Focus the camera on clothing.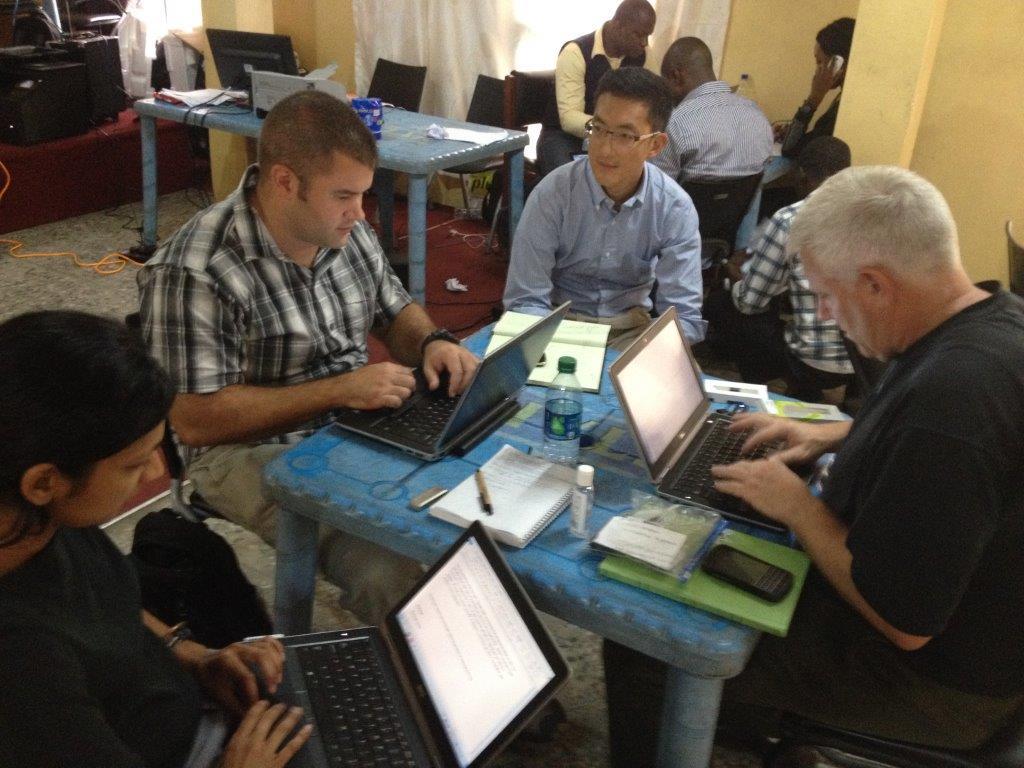
Focus region: [535,31,640,154].
